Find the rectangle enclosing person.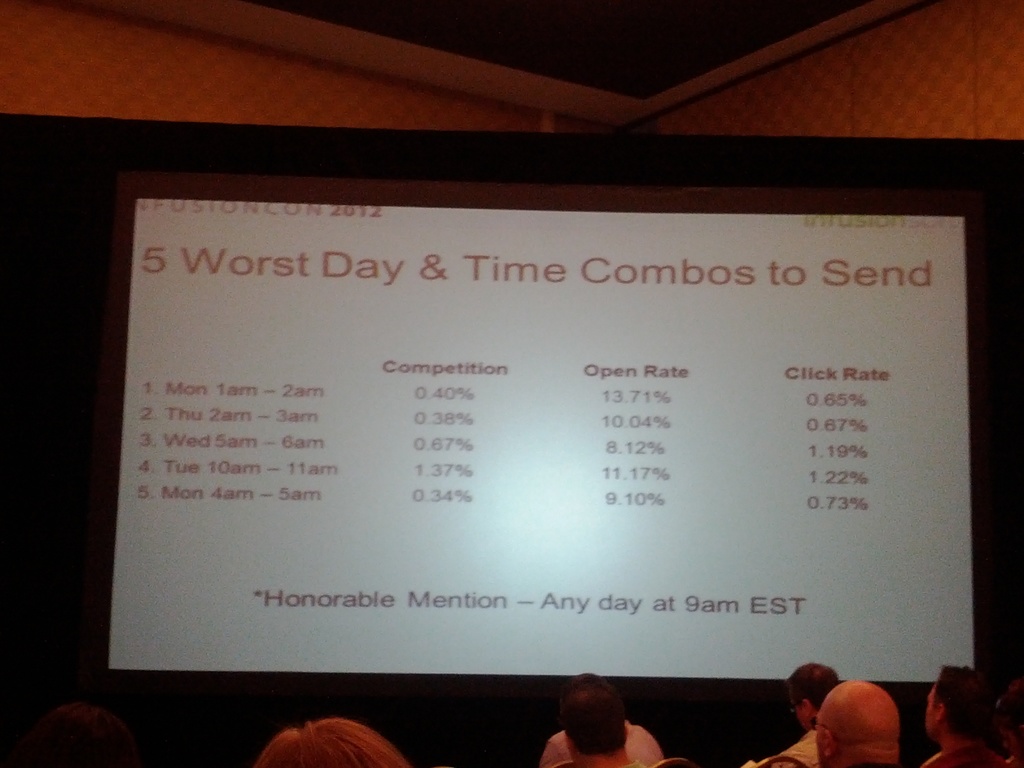
20/696/150/766.
